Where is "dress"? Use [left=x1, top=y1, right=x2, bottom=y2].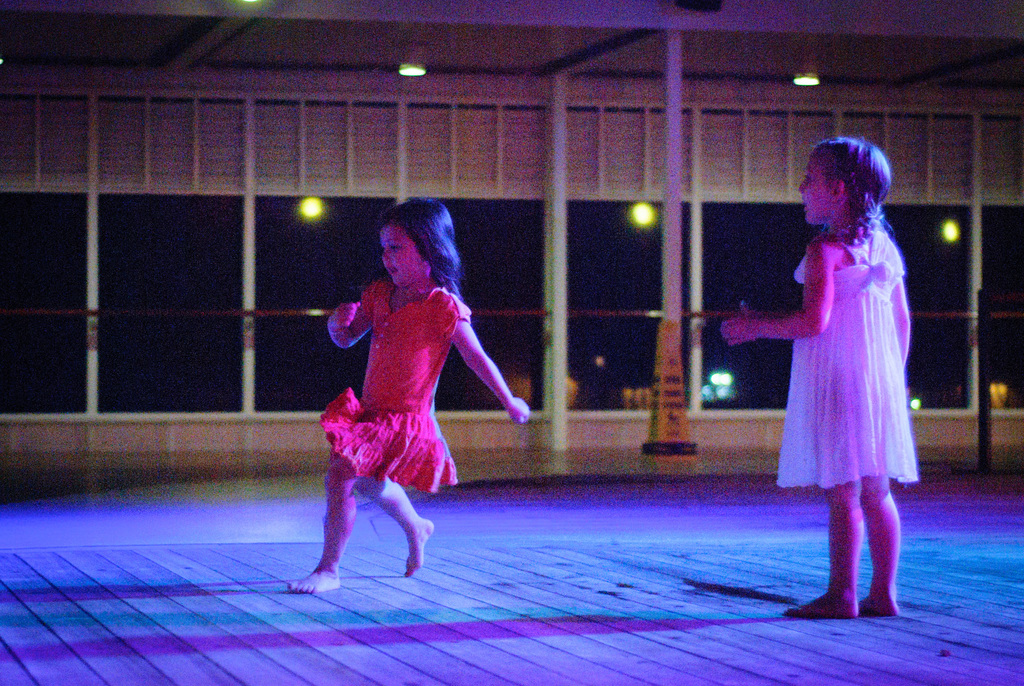
[left=316, top=265, right=495, bottom=507].
